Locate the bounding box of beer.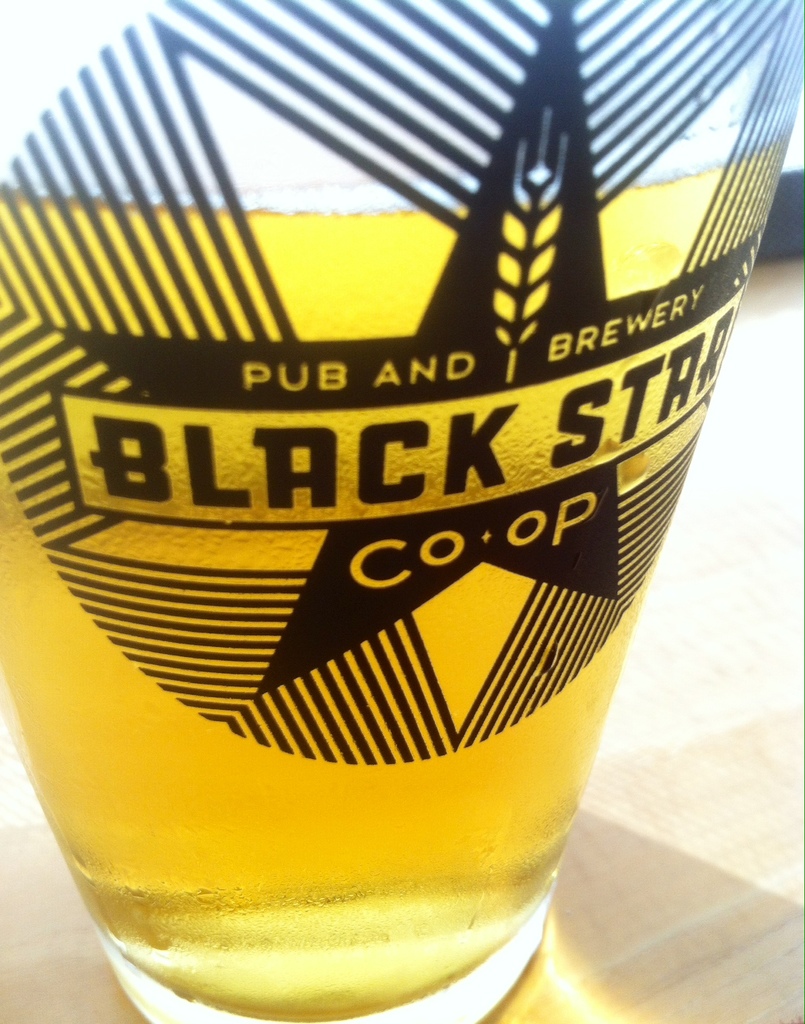
Bounding box: (0,115,770,1012).
